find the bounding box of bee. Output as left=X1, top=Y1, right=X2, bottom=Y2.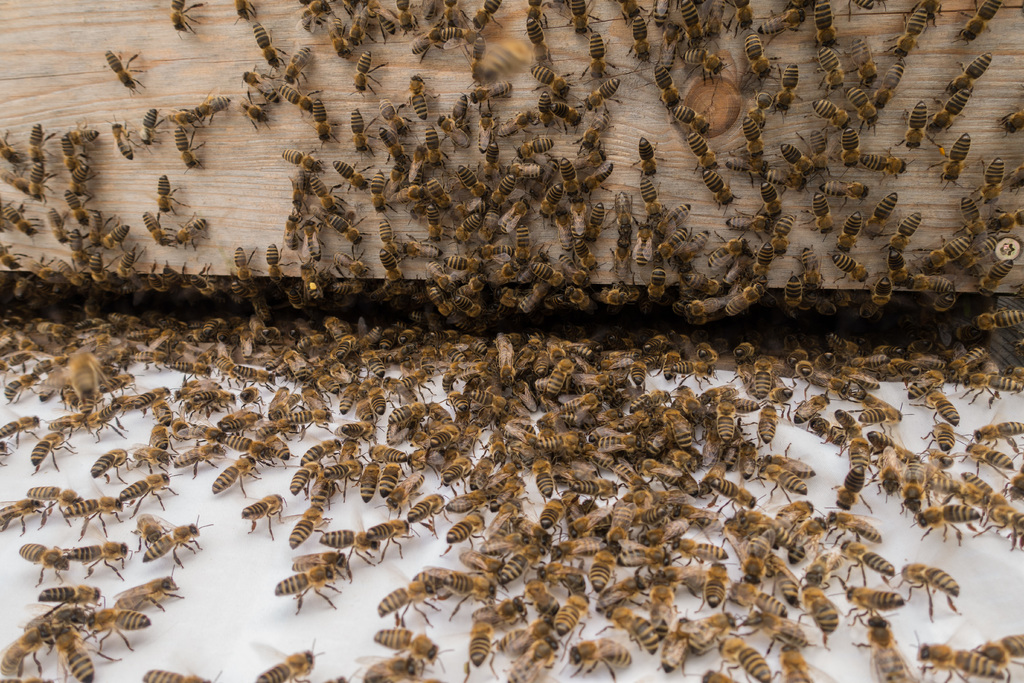
left=551, top=534, right=610, bottom=563.
